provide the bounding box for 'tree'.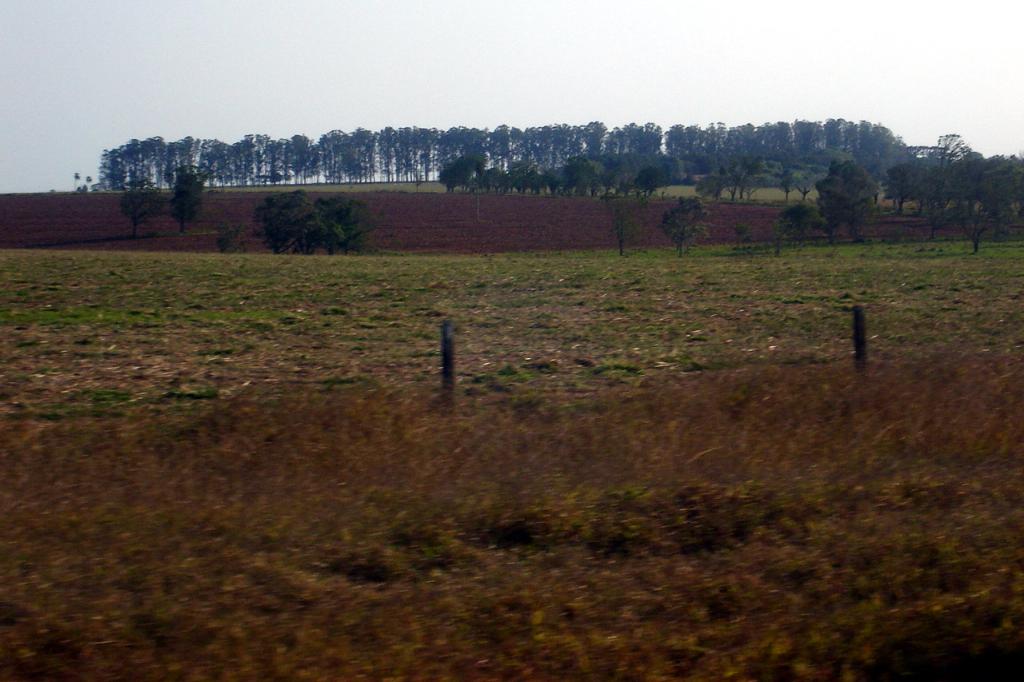
crop(819, 156, 869, 229).
